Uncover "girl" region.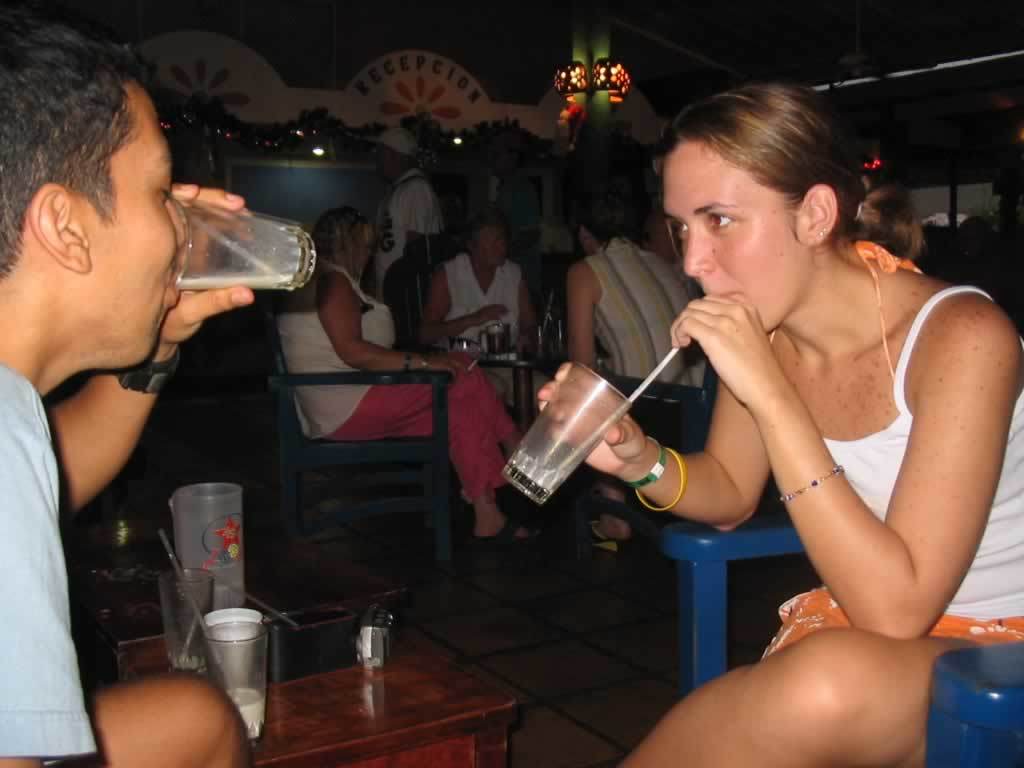
Uncovered: 502 76 1019 767.
